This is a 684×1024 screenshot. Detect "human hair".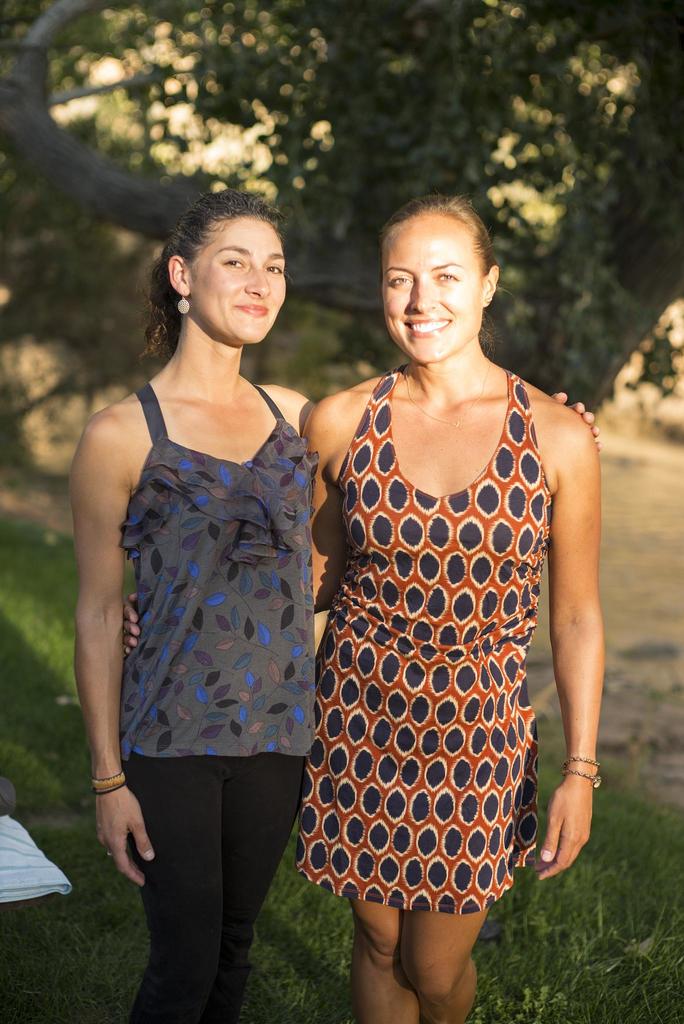
detection(135, 184, 295, 367).
